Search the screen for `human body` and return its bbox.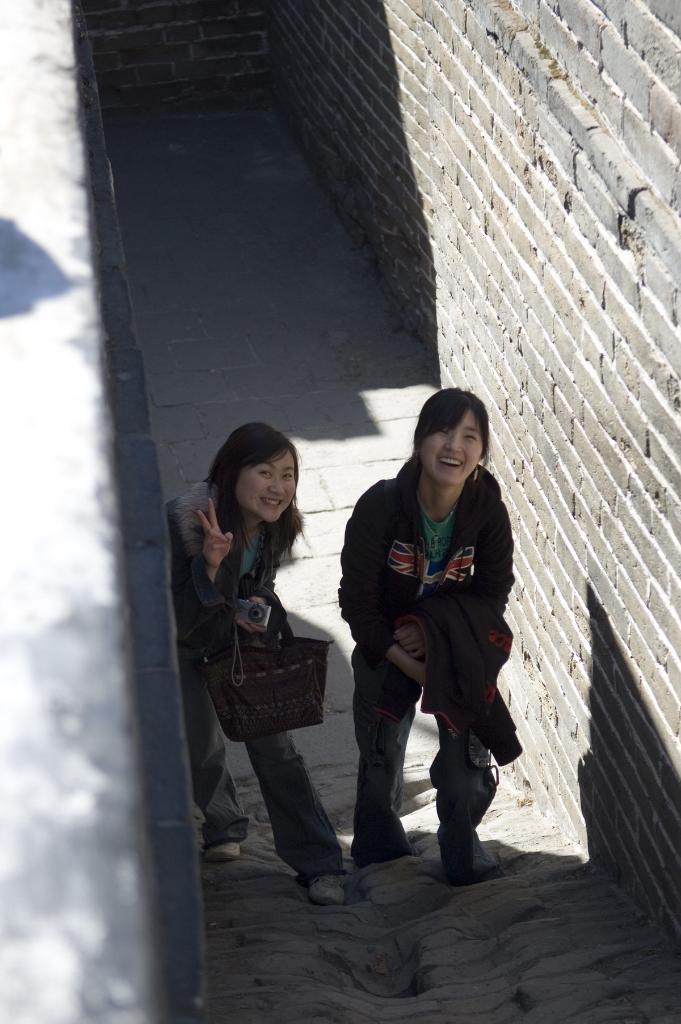
Found: x1=327 y1=386 x2=507 y2=888.
